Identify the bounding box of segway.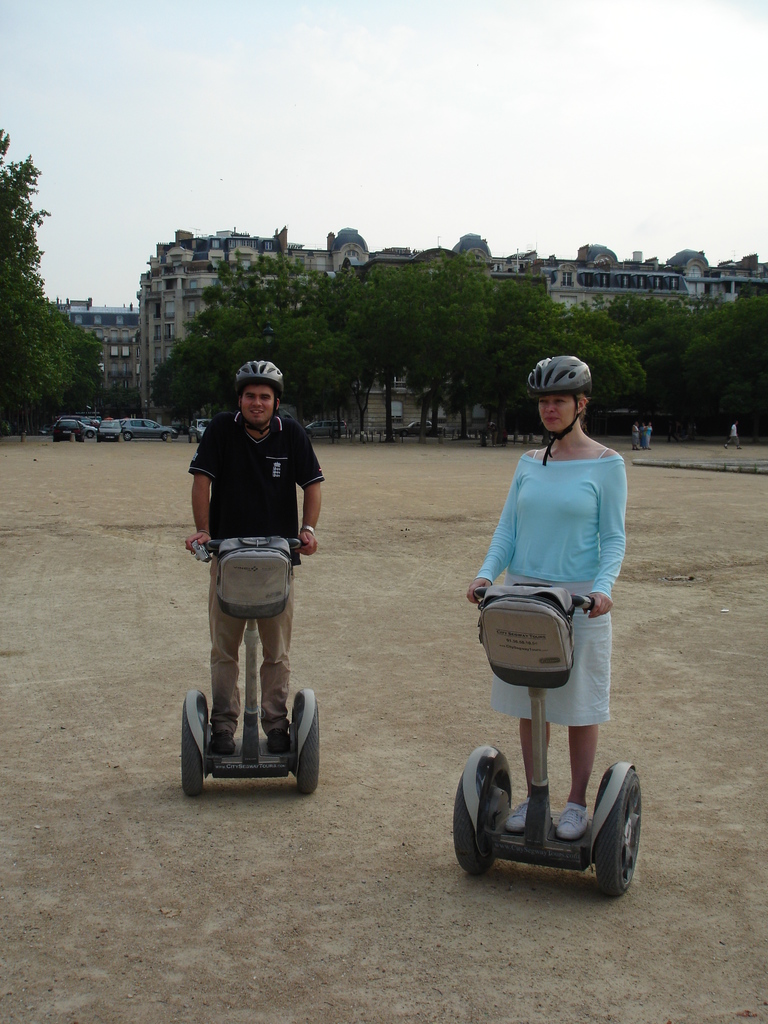
(x1=456, y1=575, x2=644, y2=892).
